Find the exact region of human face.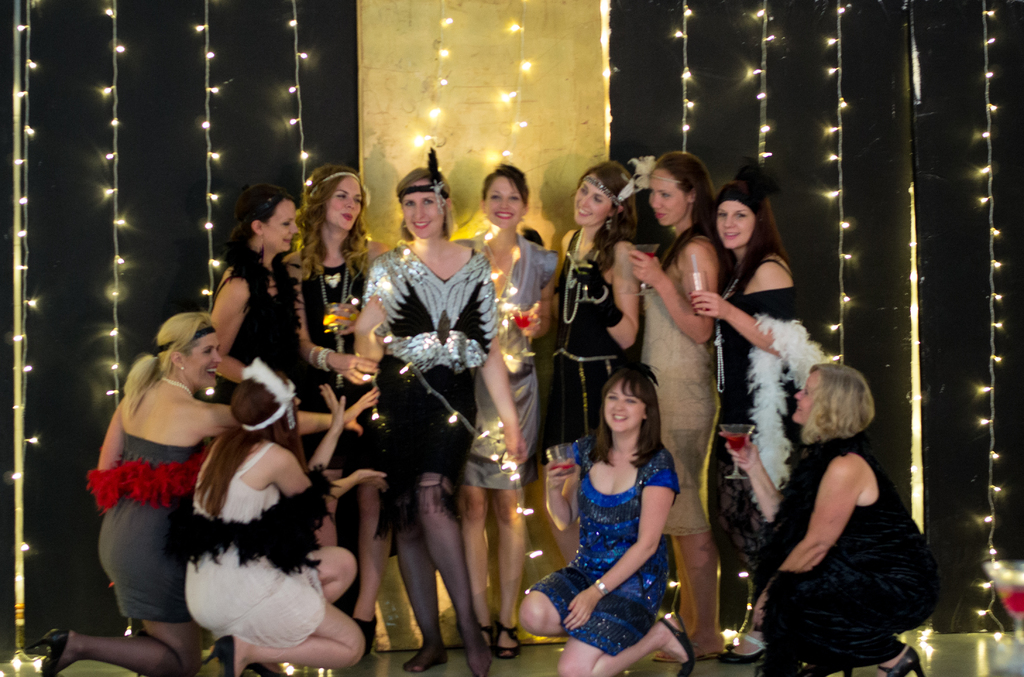
Exact region: detection(262, 202, 296, 256).
